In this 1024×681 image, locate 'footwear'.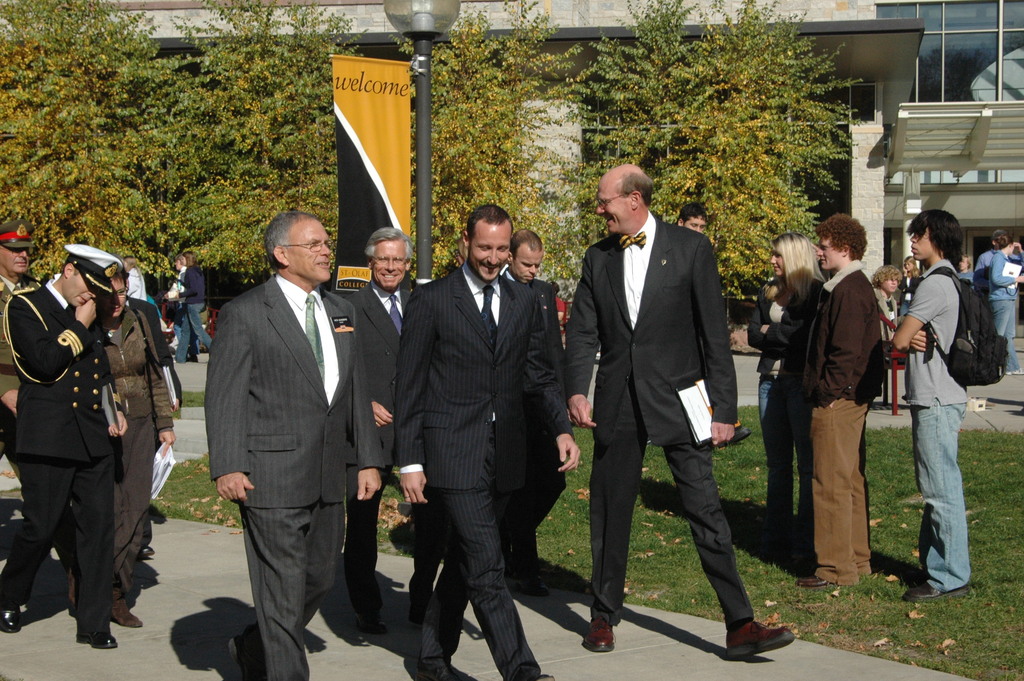
Bounding box: left=0, top=594, right=20, bottom=636.
